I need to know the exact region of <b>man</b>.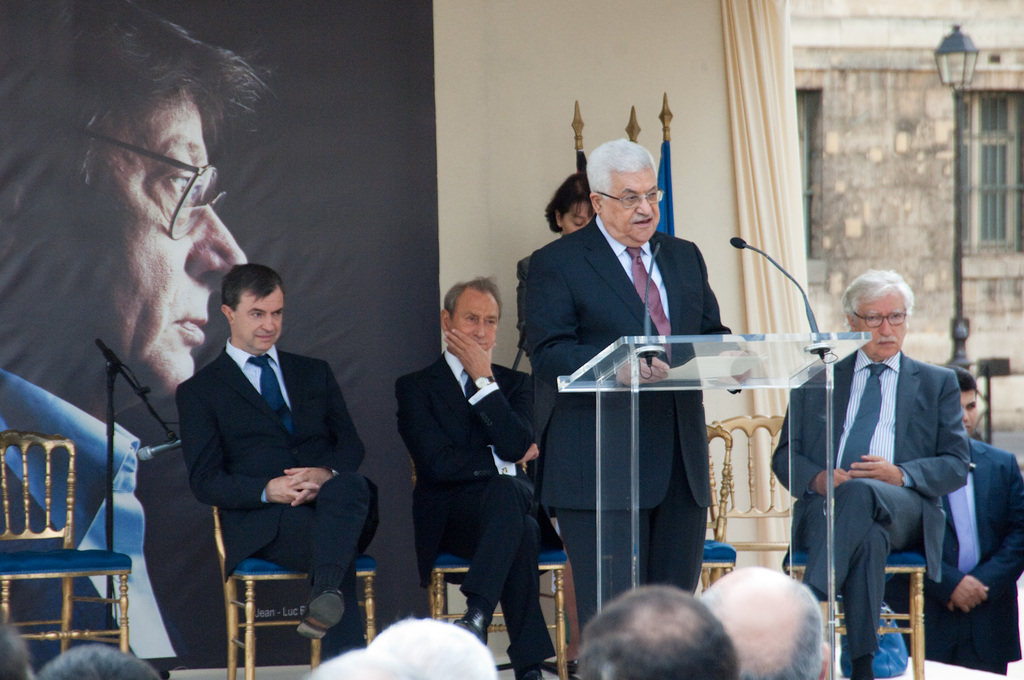
Region: (395,276,562,679).
